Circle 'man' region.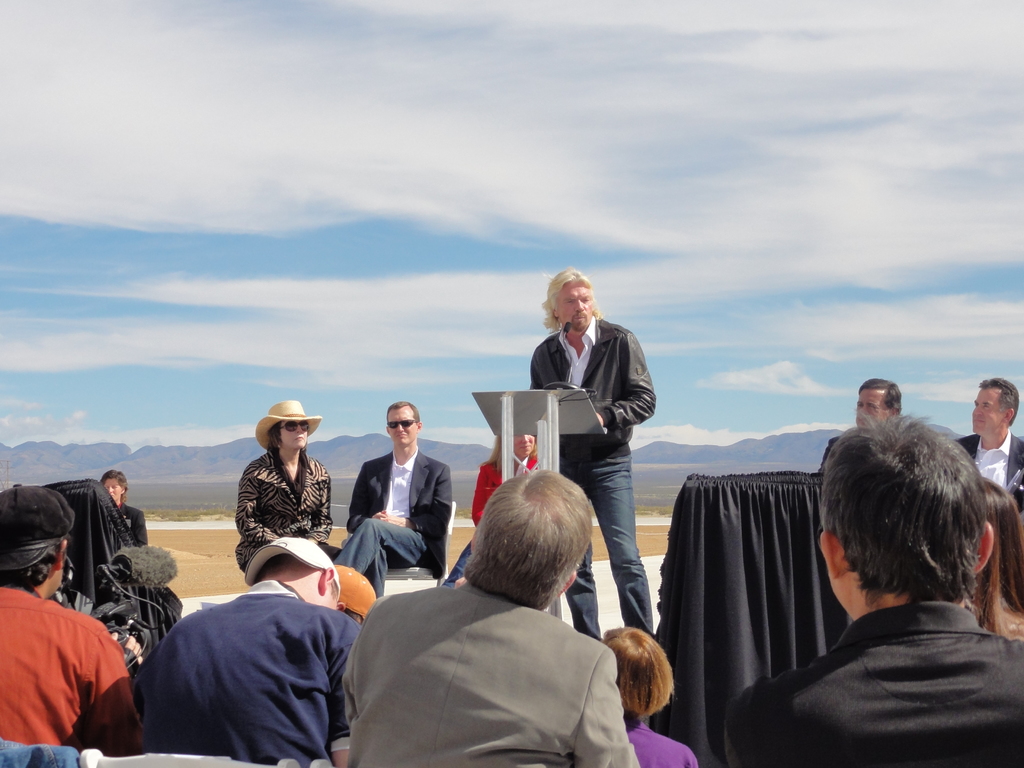
Region: l=0, t=483, r=140, b=767.
